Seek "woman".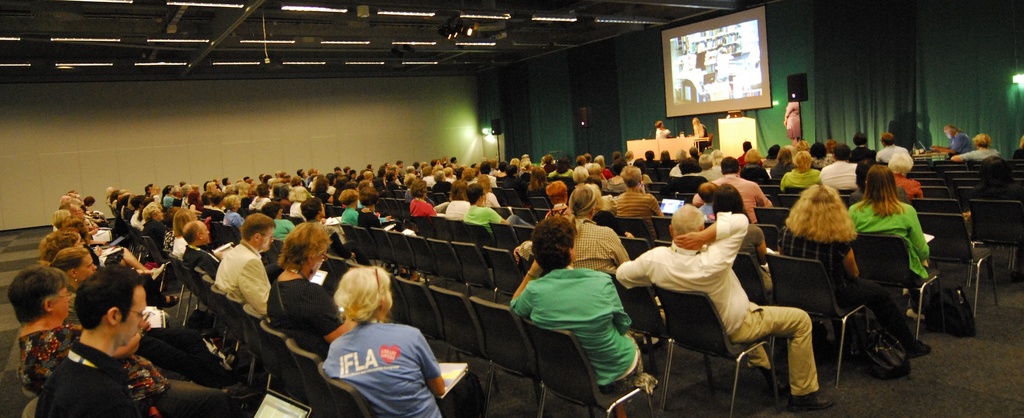
806, 141, 837, 172.
